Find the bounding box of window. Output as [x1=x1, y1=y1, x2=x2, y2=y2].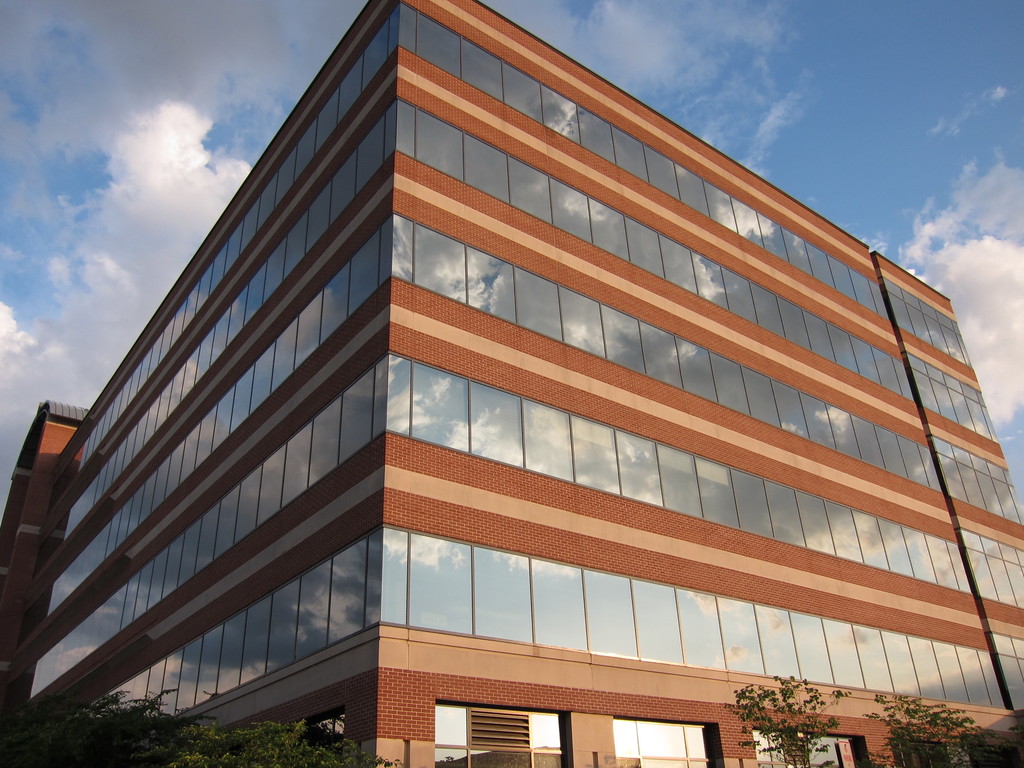
[x1=754, y1=733, x2=863, y2=767].
